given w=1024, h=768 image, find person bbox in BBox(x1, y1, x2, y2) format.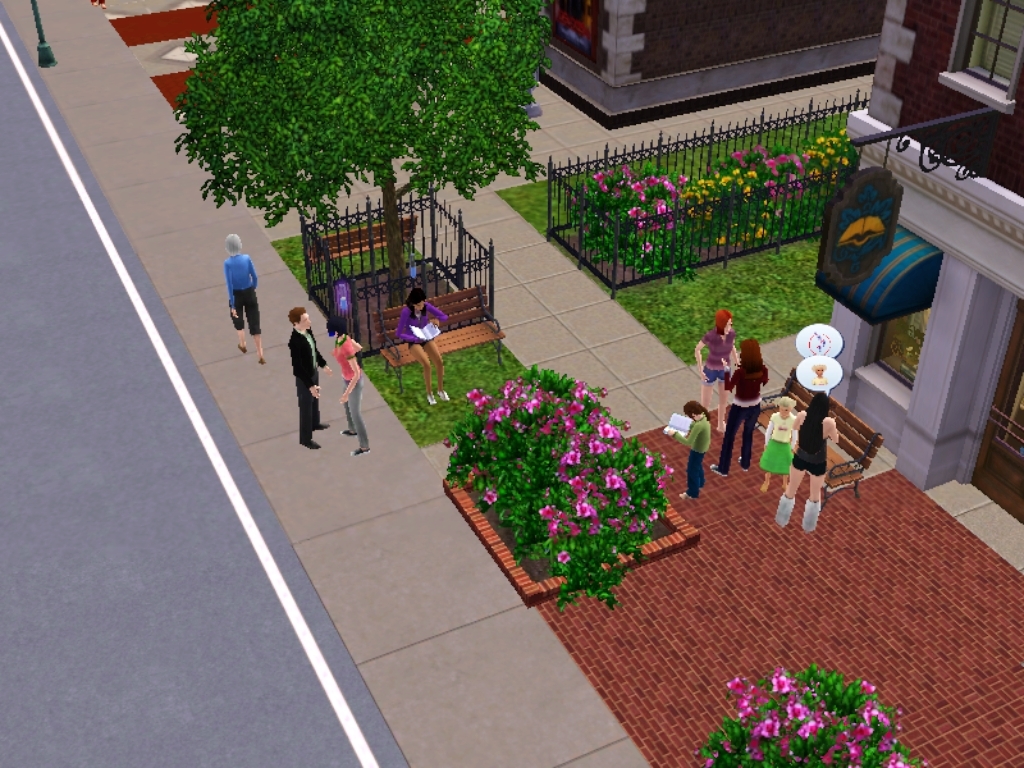
BBox(709, 331, 772, 475).
